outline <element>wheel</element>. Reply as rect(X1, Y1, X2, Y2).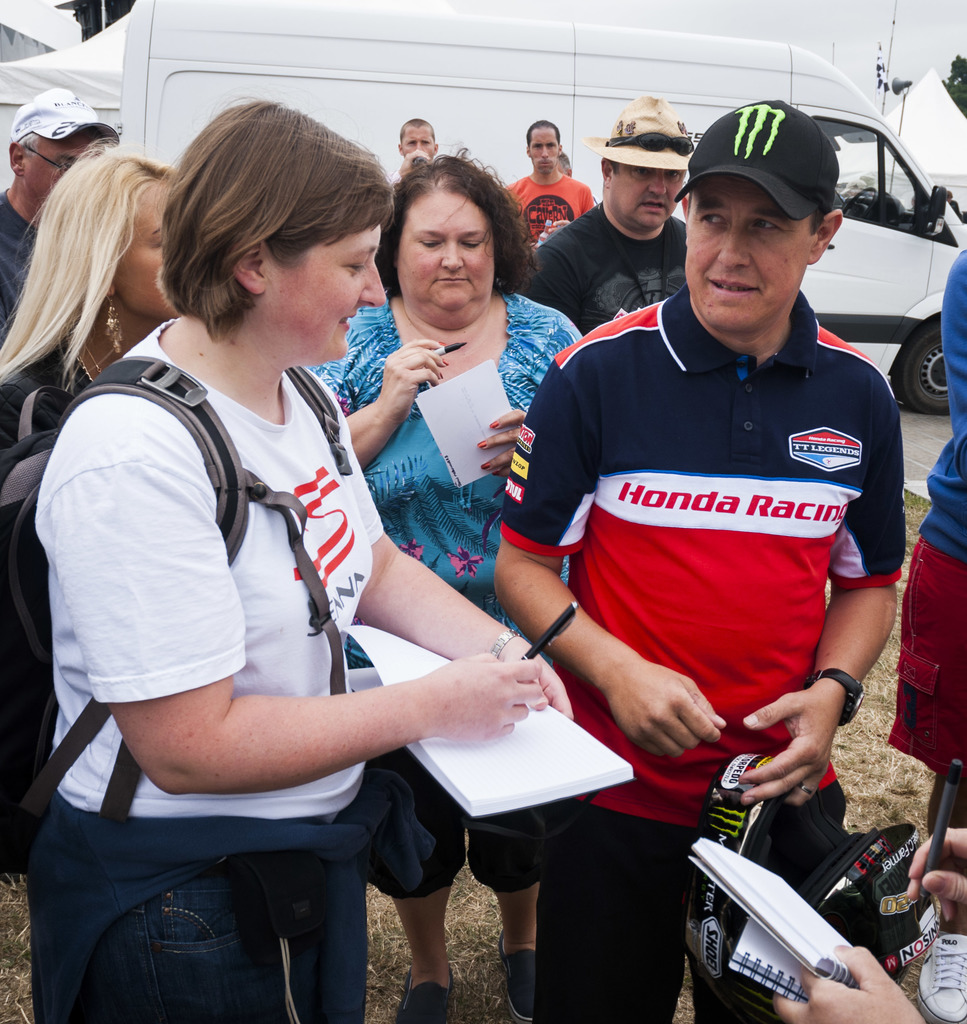
rect(841, 186, 878, 220).
